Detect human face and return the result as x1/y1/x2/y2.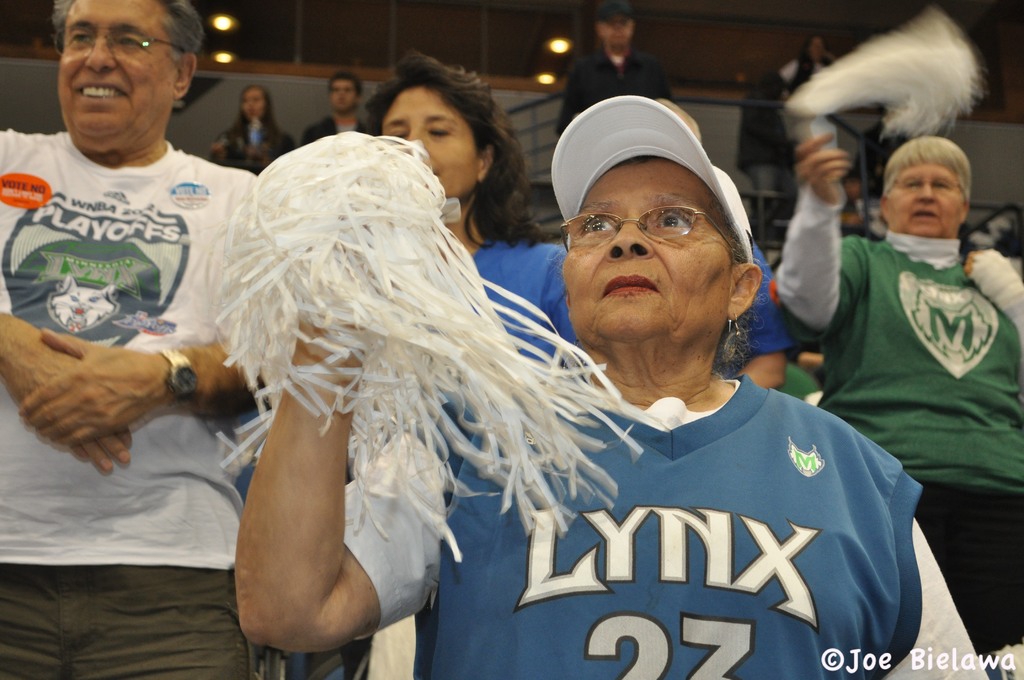
379/85/477/188.
